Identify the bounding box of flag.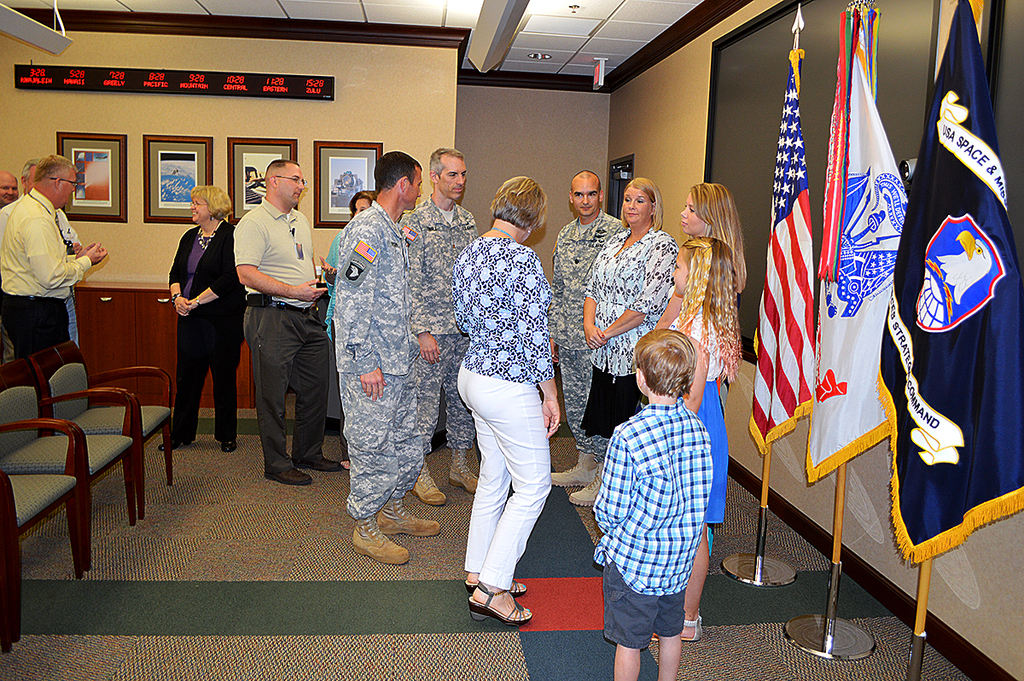
793/2/885/490.
